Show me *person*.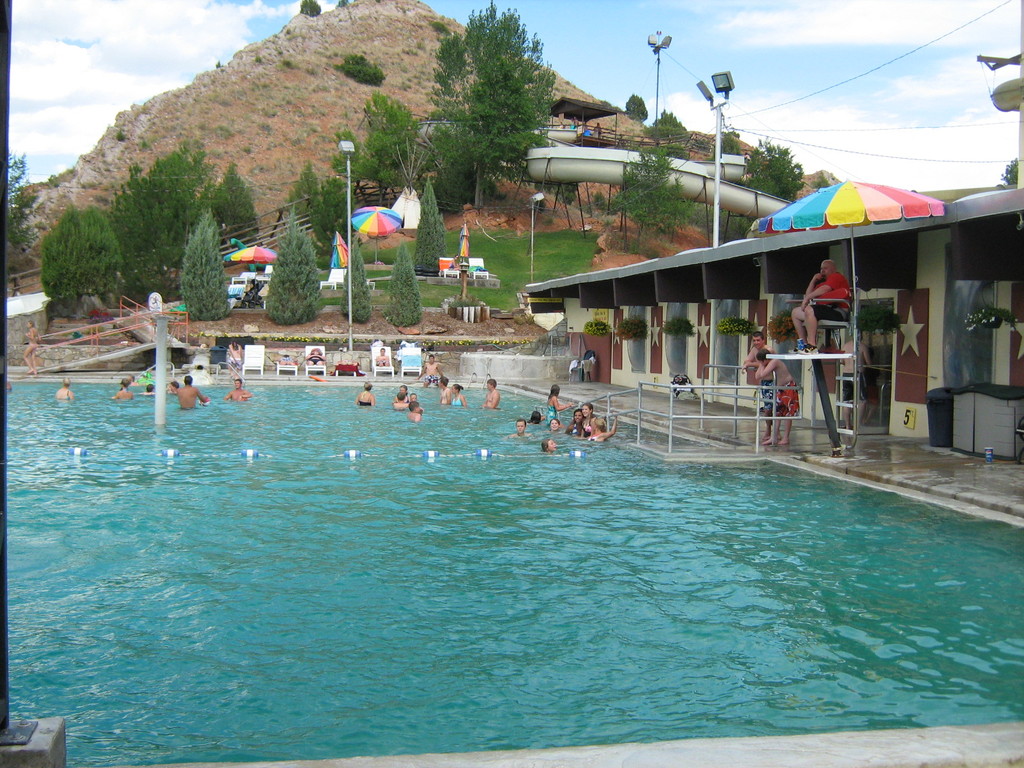
*person* is here: x1=545 y1=387 x2=579 y2=417.
